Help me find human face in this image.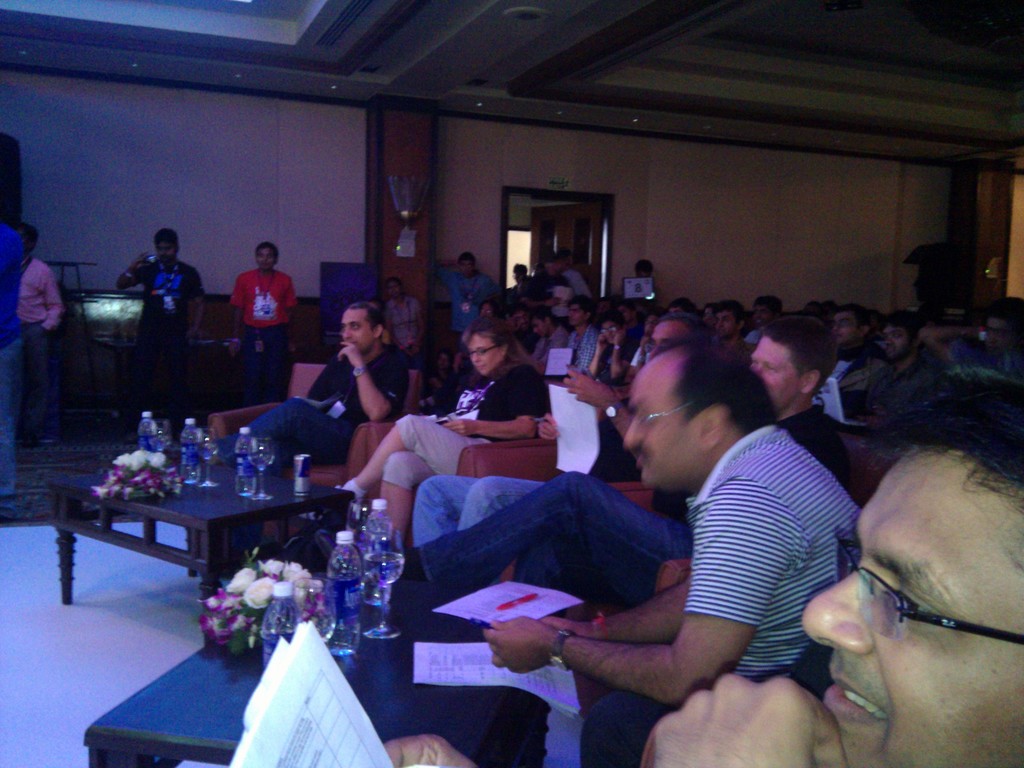
Found it: box=[620, 364, 700, 483].
